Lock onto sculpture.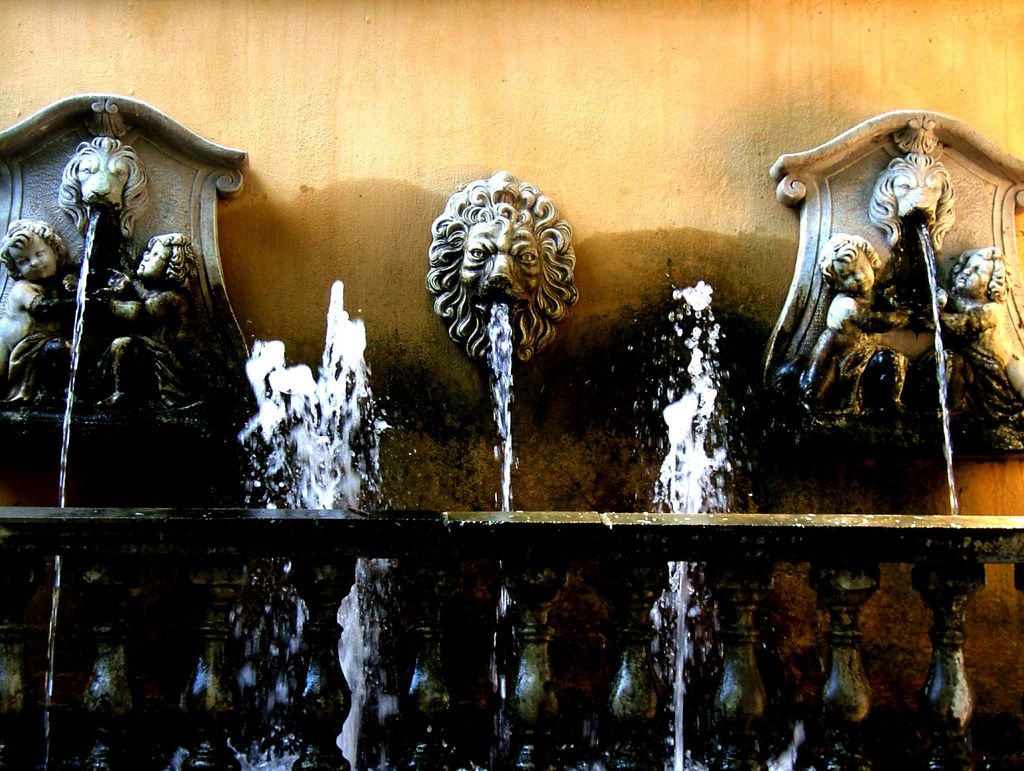
Locked: select_region(417, 156, 575, 511).
